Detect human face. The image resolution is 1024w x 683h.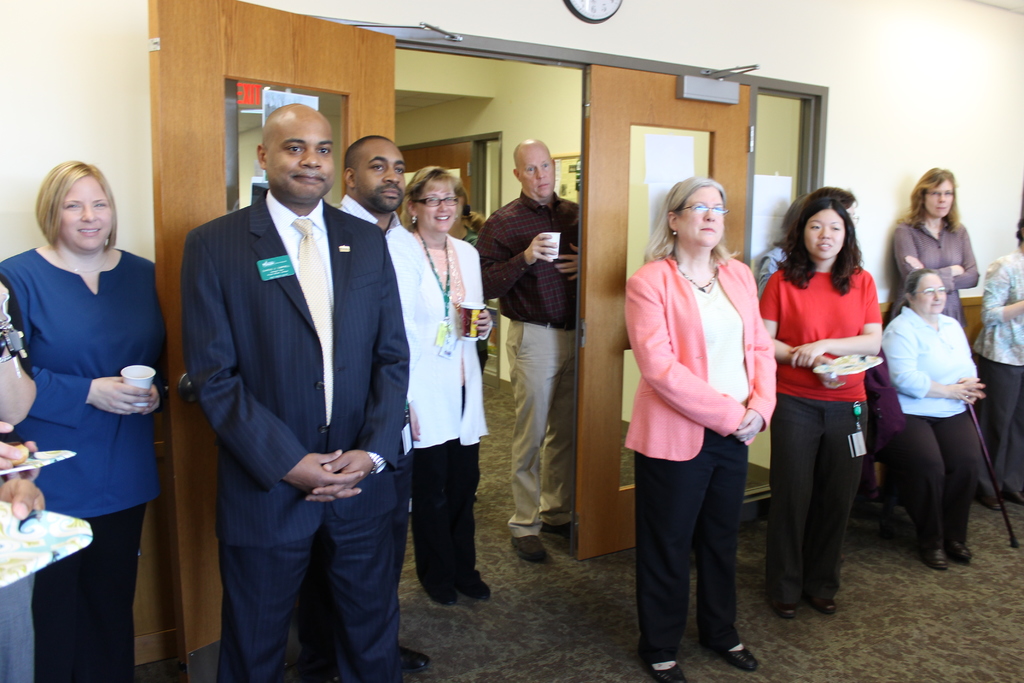
select_region(522, 147, 557, 199).
